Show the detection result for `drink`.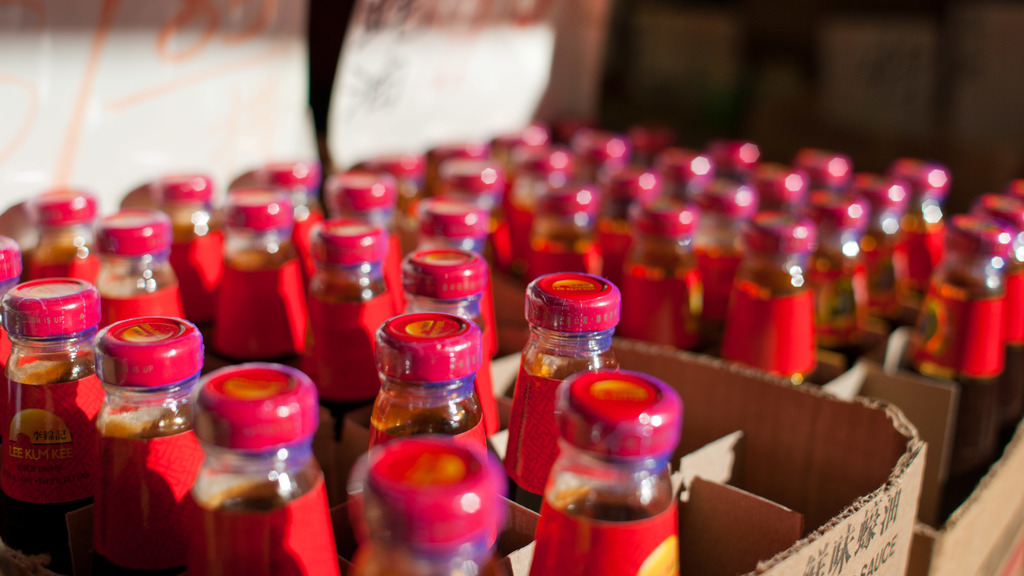
(left=721, top=213, right=817, bottom=381).
